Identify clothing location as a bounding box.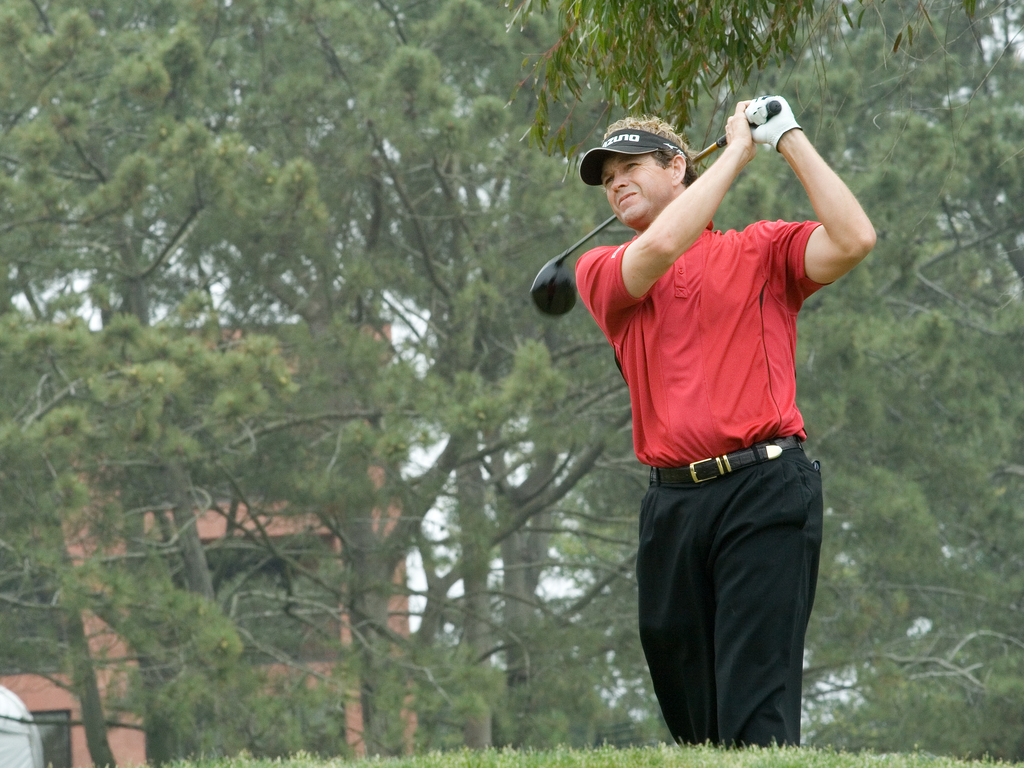
572/214/836/749.
